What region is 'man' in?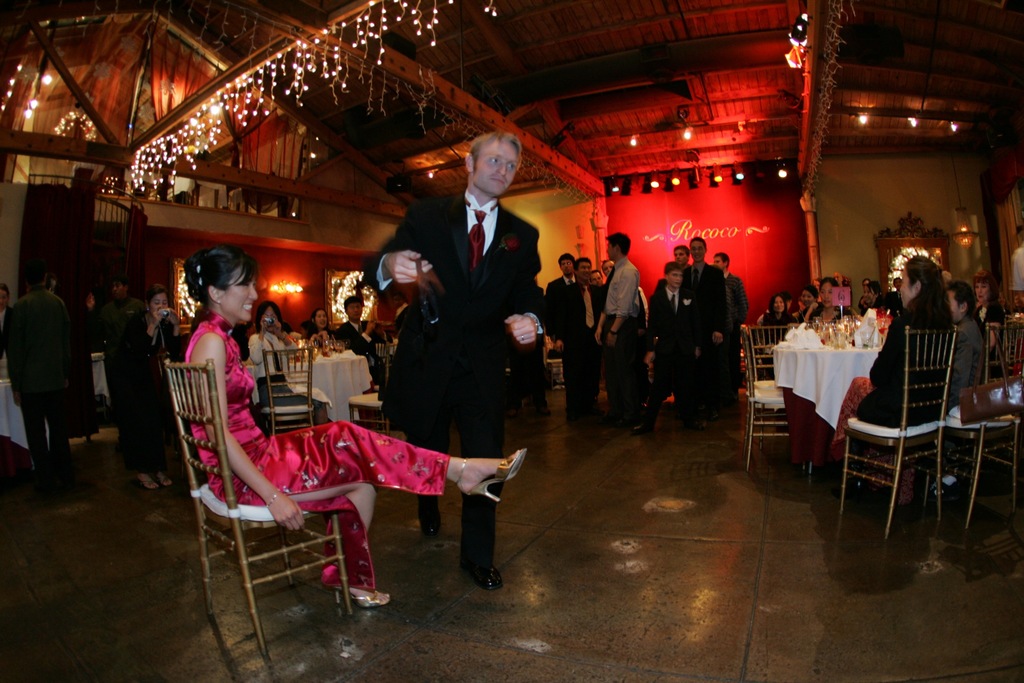
668, 245, 691, 265.
